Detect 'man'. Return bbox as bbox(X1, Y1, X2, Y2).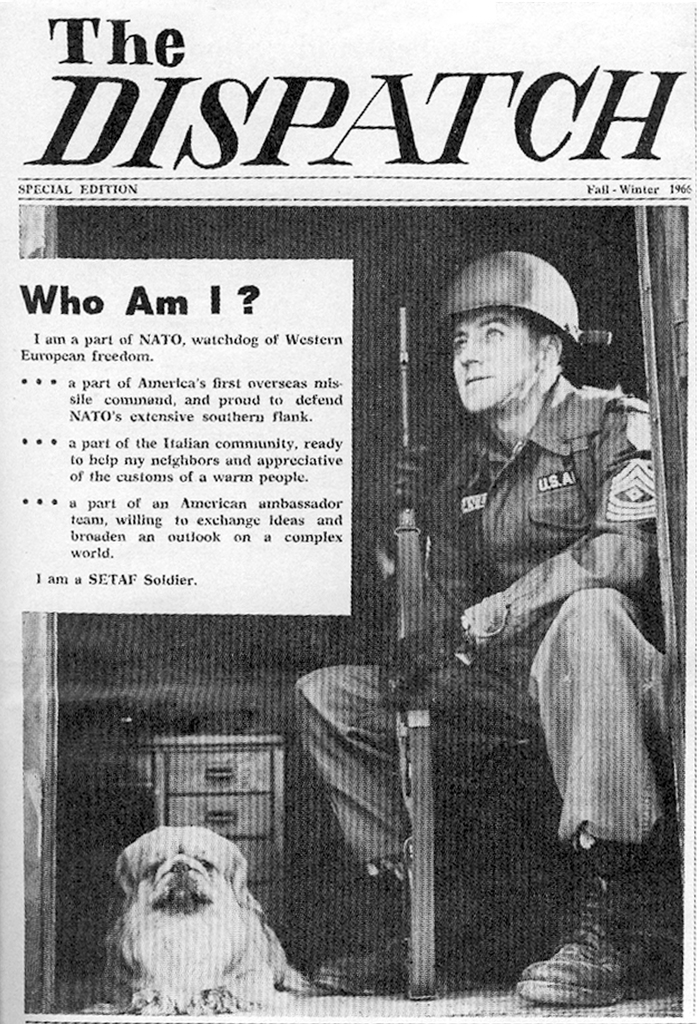
bbox(224, 197, 623, 947).
